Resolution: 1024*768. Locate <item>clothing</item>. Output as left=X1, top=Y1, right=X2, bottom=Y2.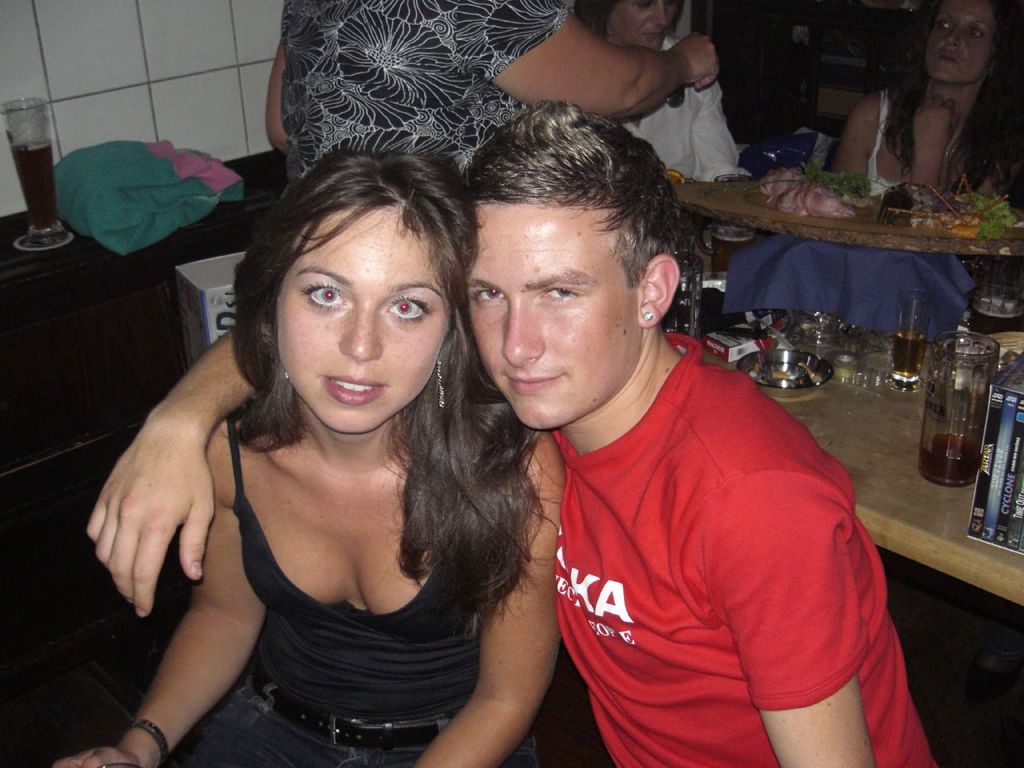
left=158, top=415, right=542, bottom=767.
